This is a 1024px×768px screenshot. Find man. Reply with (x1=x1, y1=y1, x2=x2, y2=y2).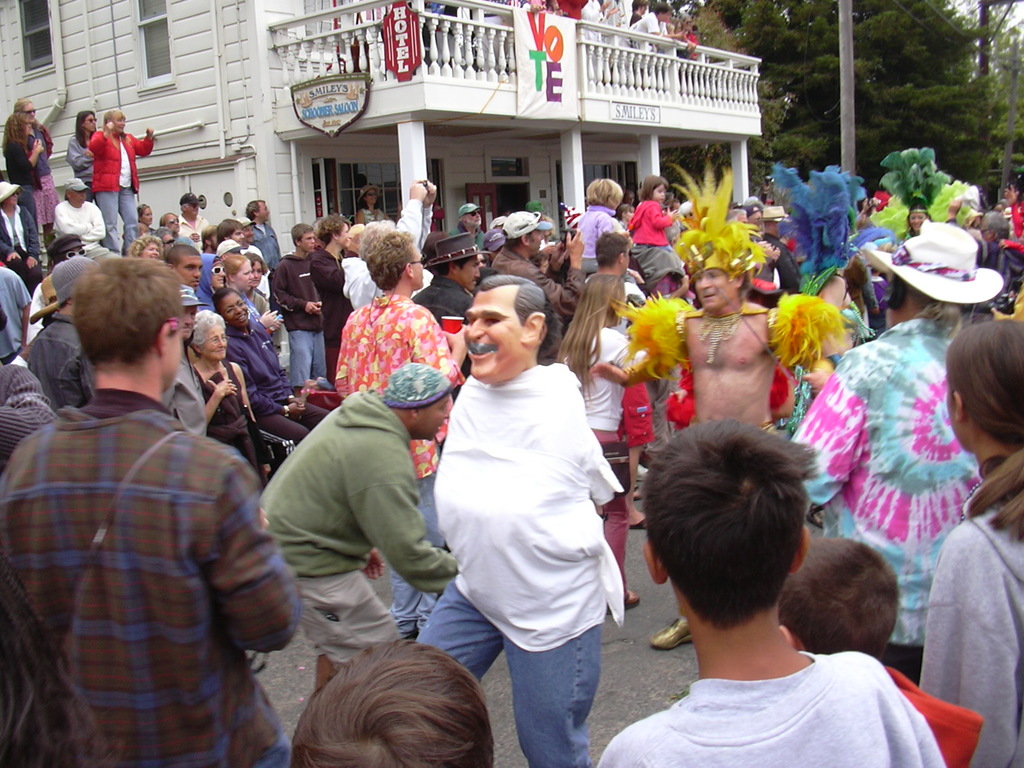
(x1=0, y1=183, x2=48, y2=289).
